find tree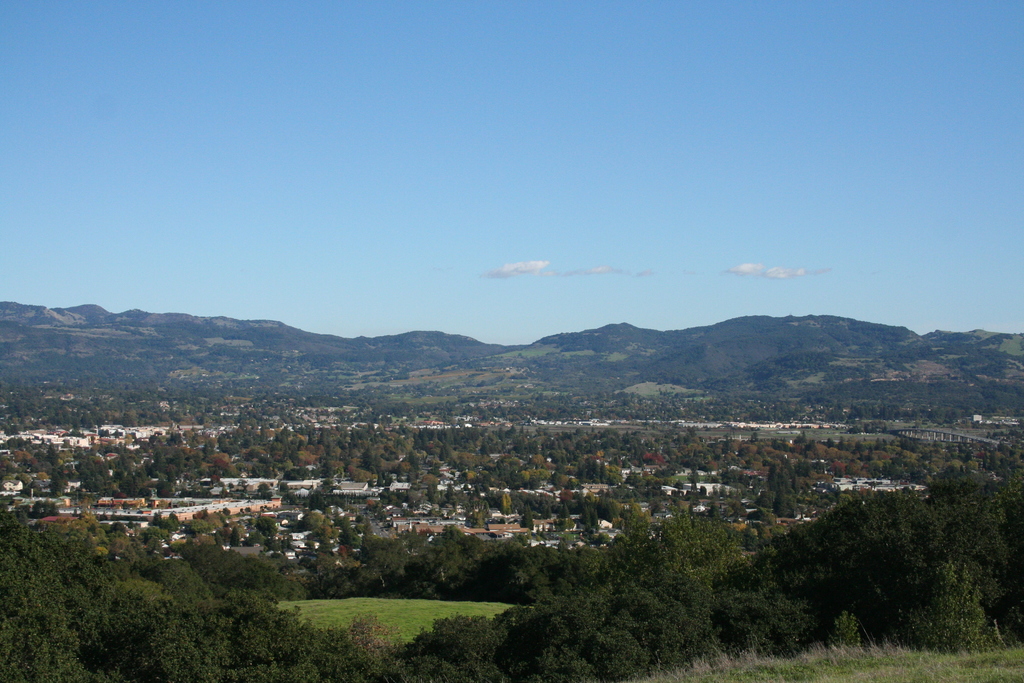
box=[465, 497, 492, 531]
